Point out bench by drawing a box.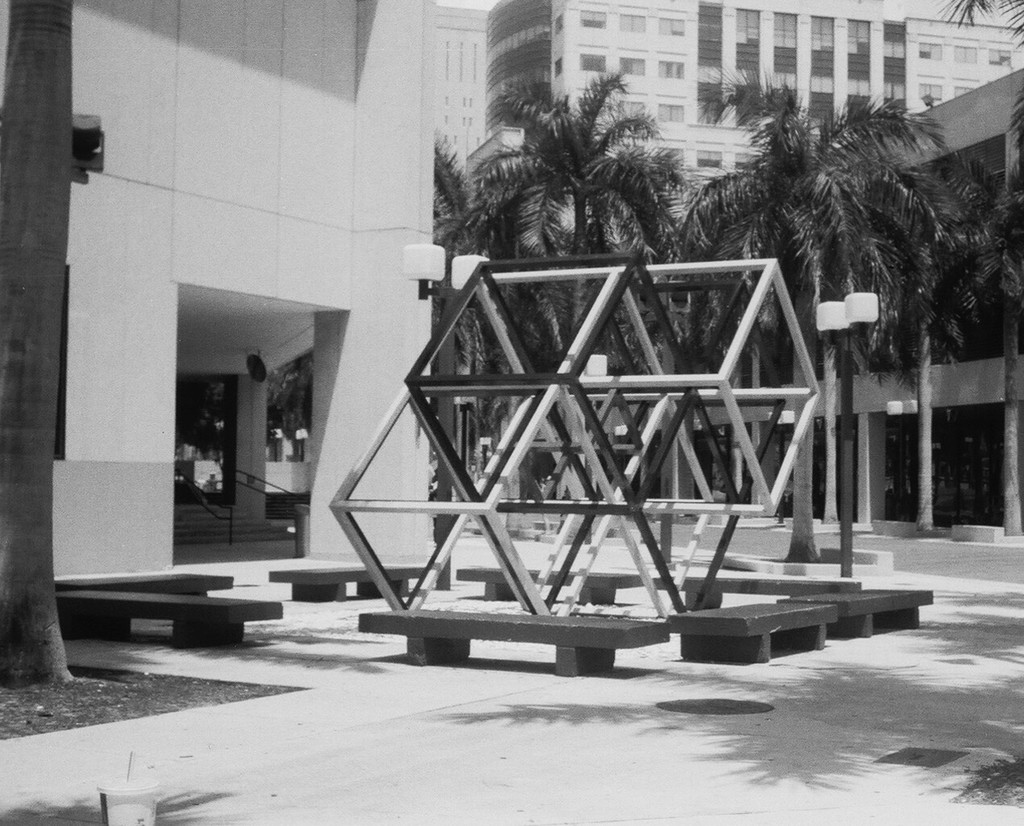
bbox=(267, 561, 427, 601).
